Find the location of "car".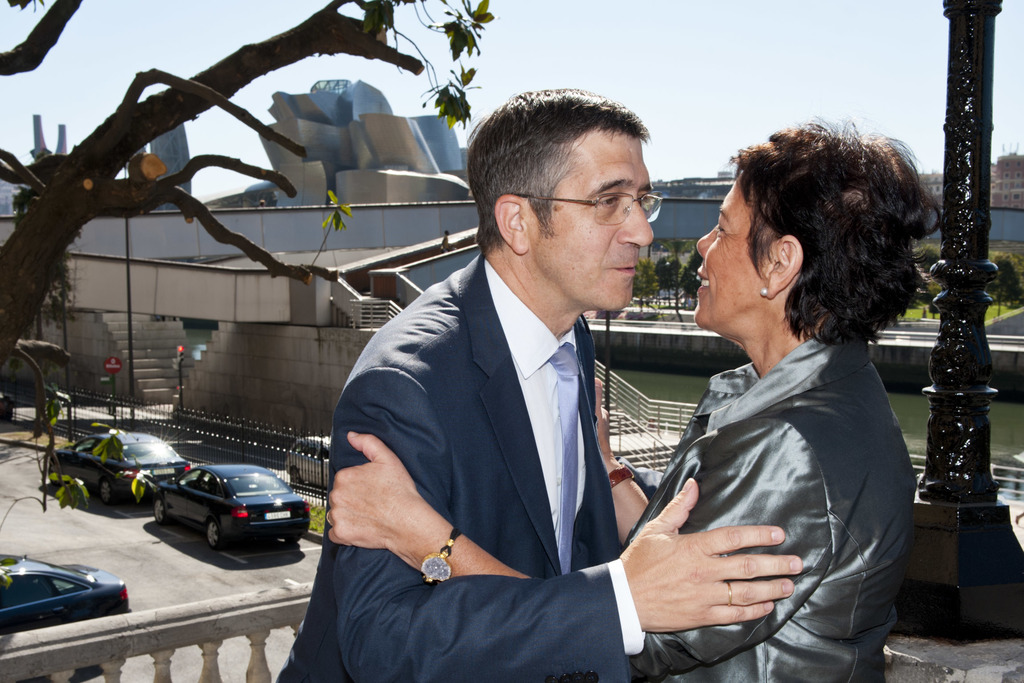
Location: bbox=[47, 429, 184, 509].
